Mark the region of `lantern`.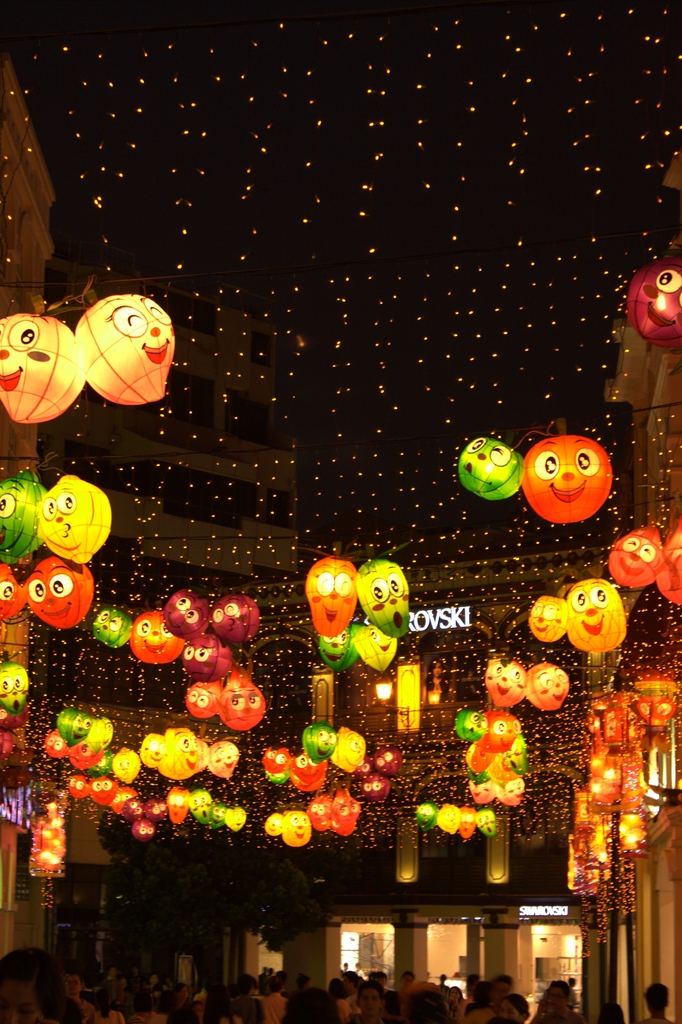
Region: BBox(0, 723, 13, 760).
